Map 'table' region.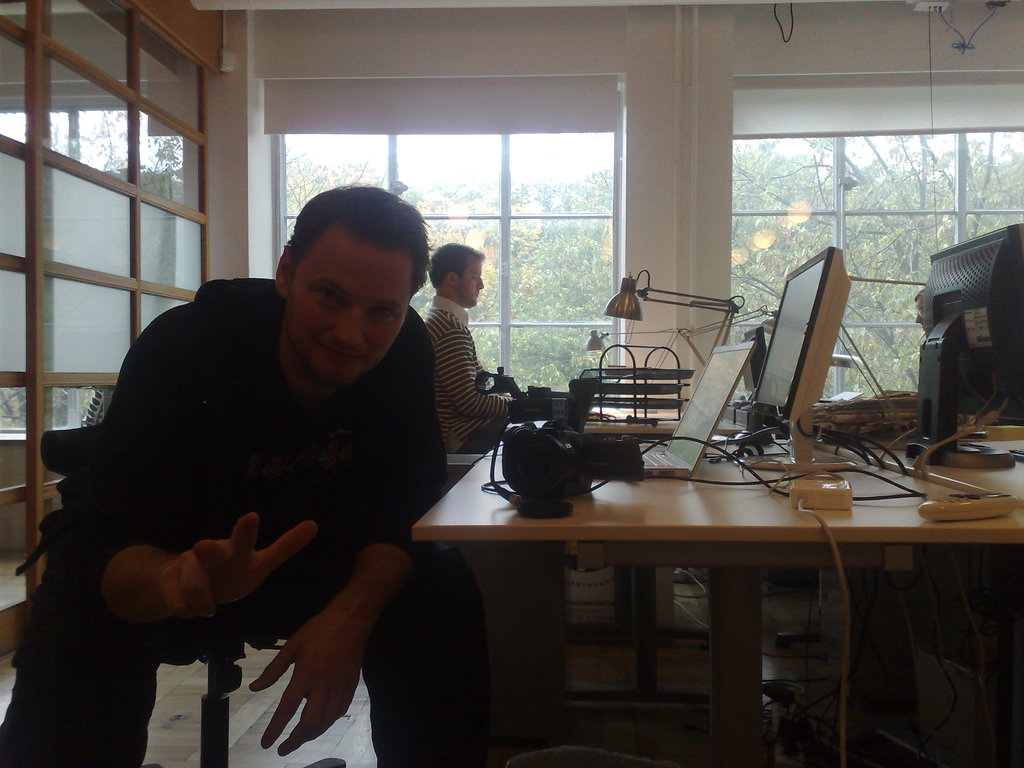
Mapped to x1=392 y1=386 x2=995 y2=767.
